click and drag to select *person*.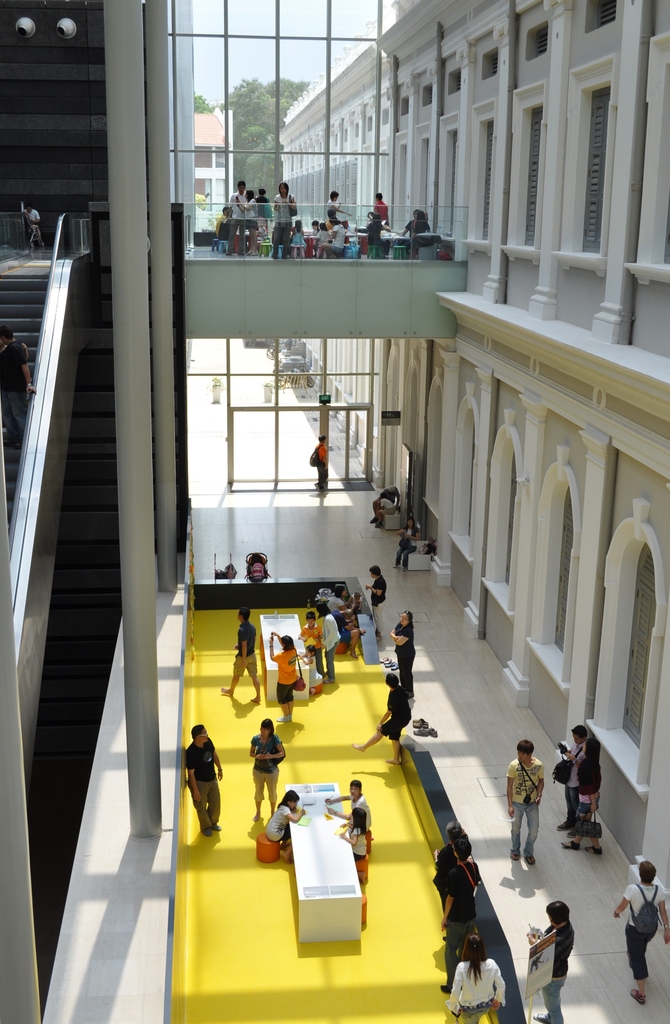
Selection: (178, 725, 221, 845).
